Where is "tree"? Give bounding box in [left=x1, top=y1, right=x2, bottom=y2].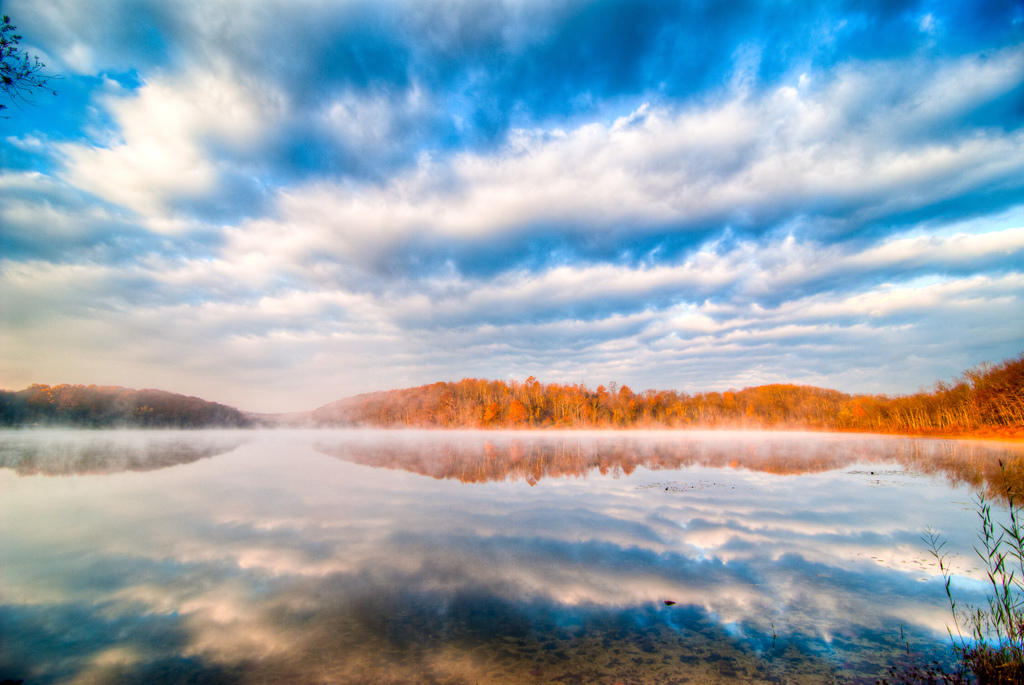
[left=990, top=357, right=1023, bottom=393].
